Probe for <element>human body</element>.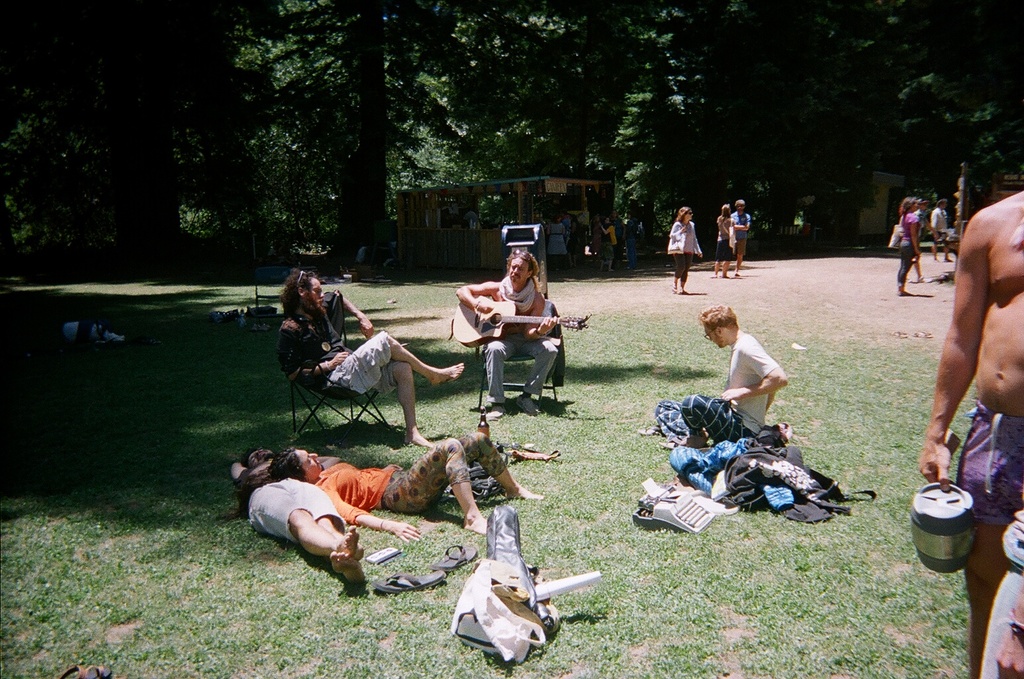
Probe result: (x1=276, y1=292, x2=466, y2=444).
